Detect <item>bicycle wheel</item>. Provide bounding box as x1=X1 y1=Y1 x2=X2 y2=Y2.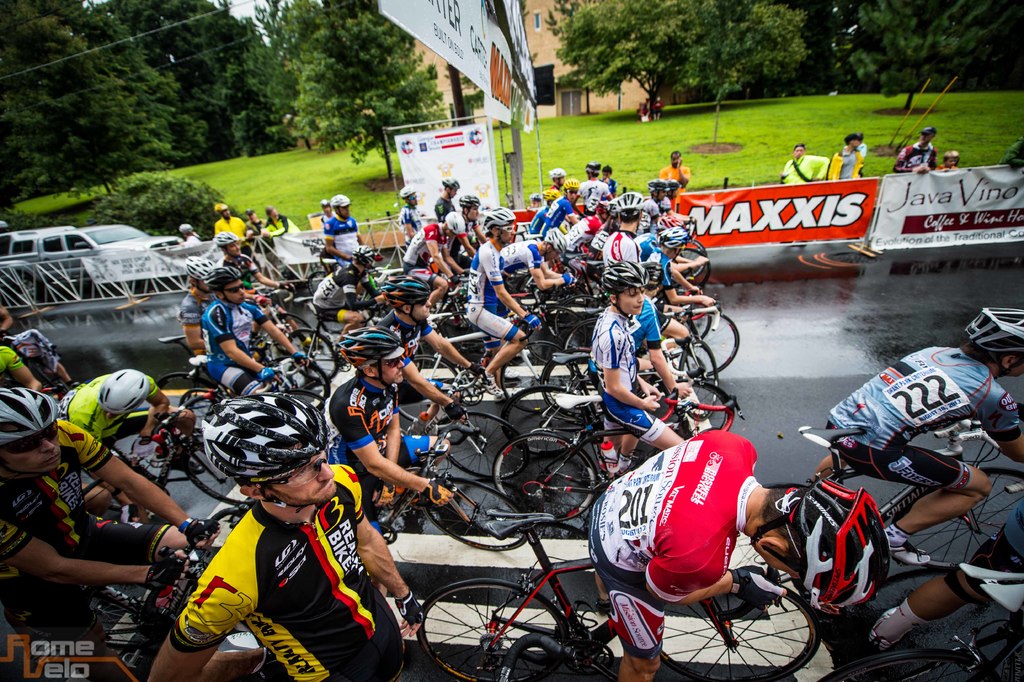
x1=422 y1=473 x2=527 y2=551.
